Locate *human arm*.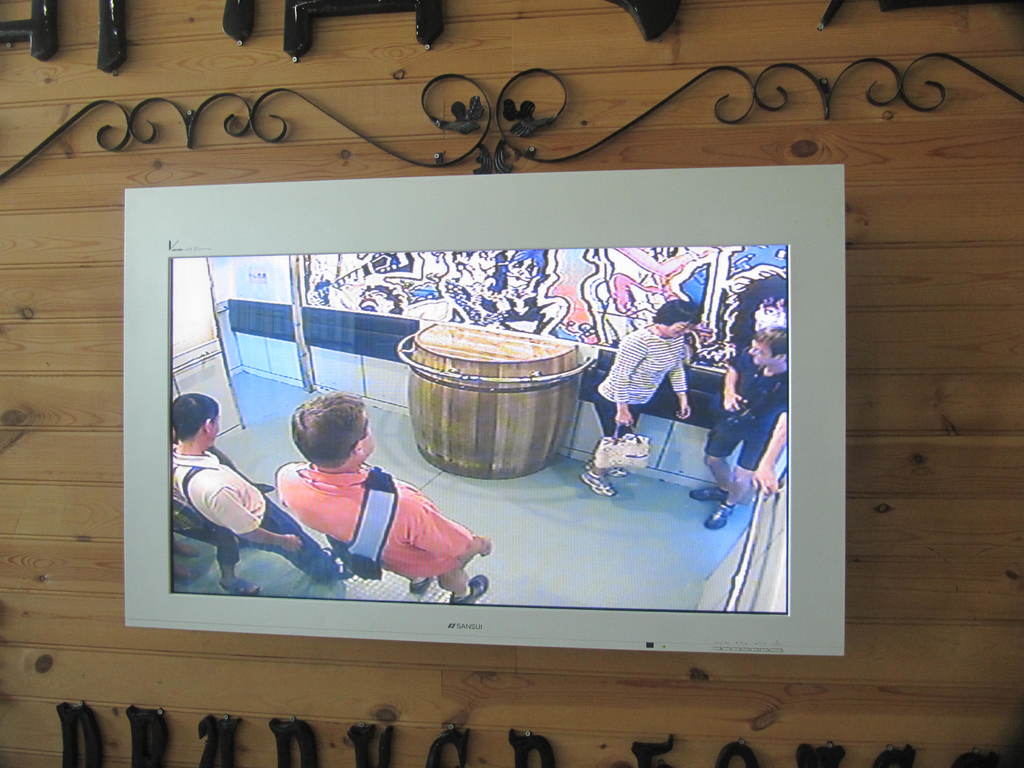
Bounding box: <region>376, 500, 466, 596</region>.
